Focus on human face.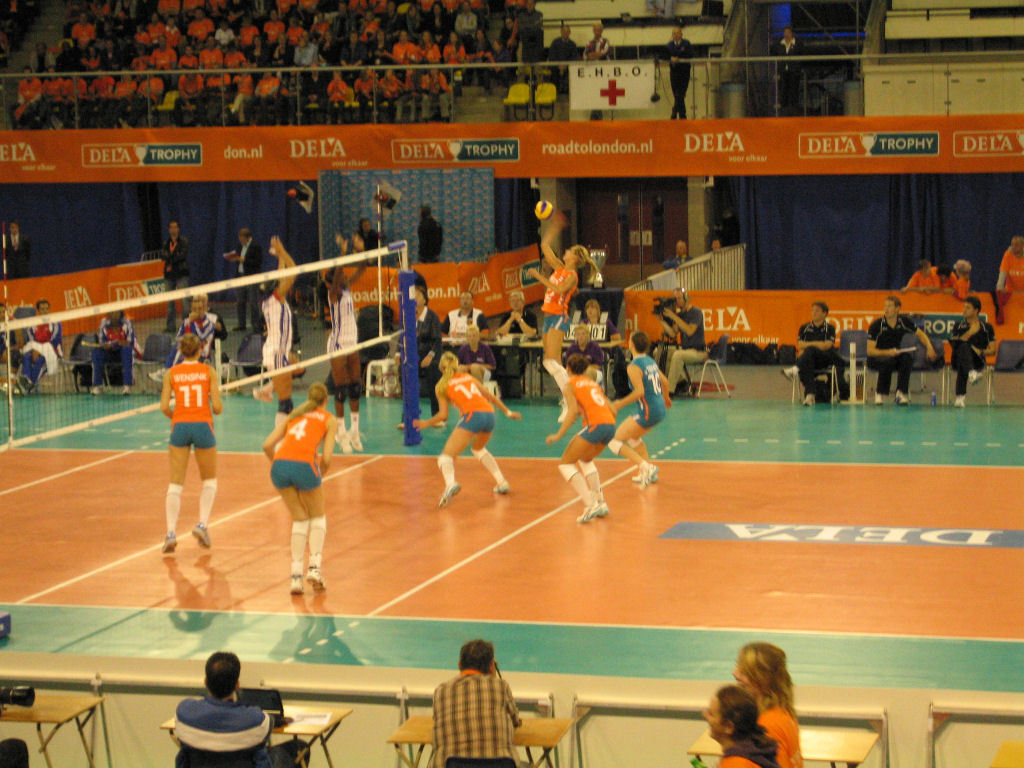
Focused at [584,300,598,317].
